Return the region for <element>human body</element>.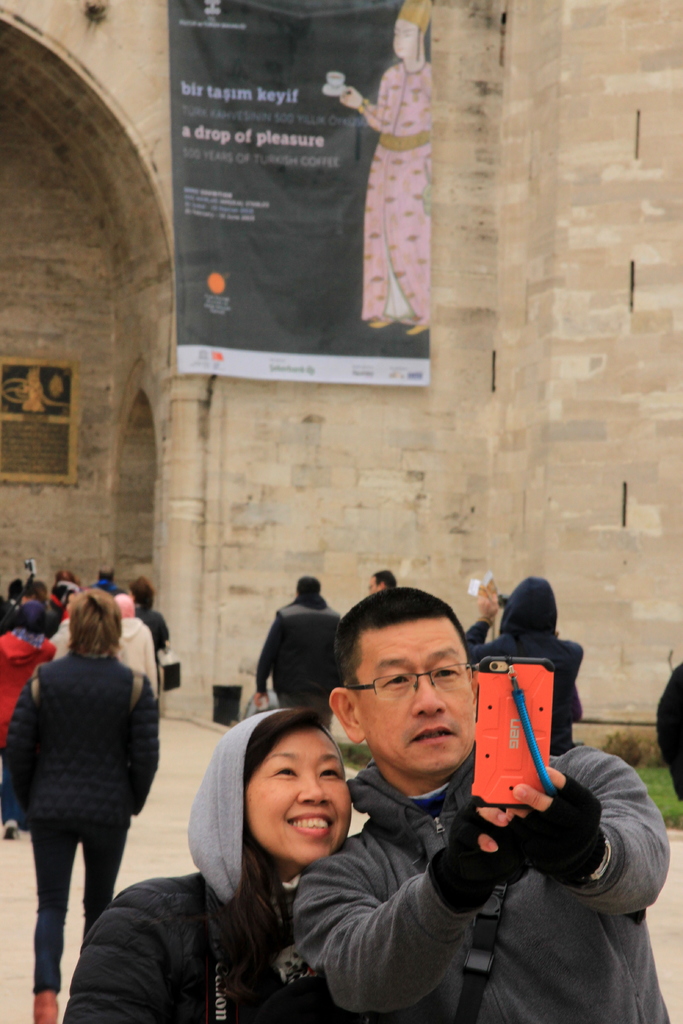
select_region(63, 870, 331, 1023).
